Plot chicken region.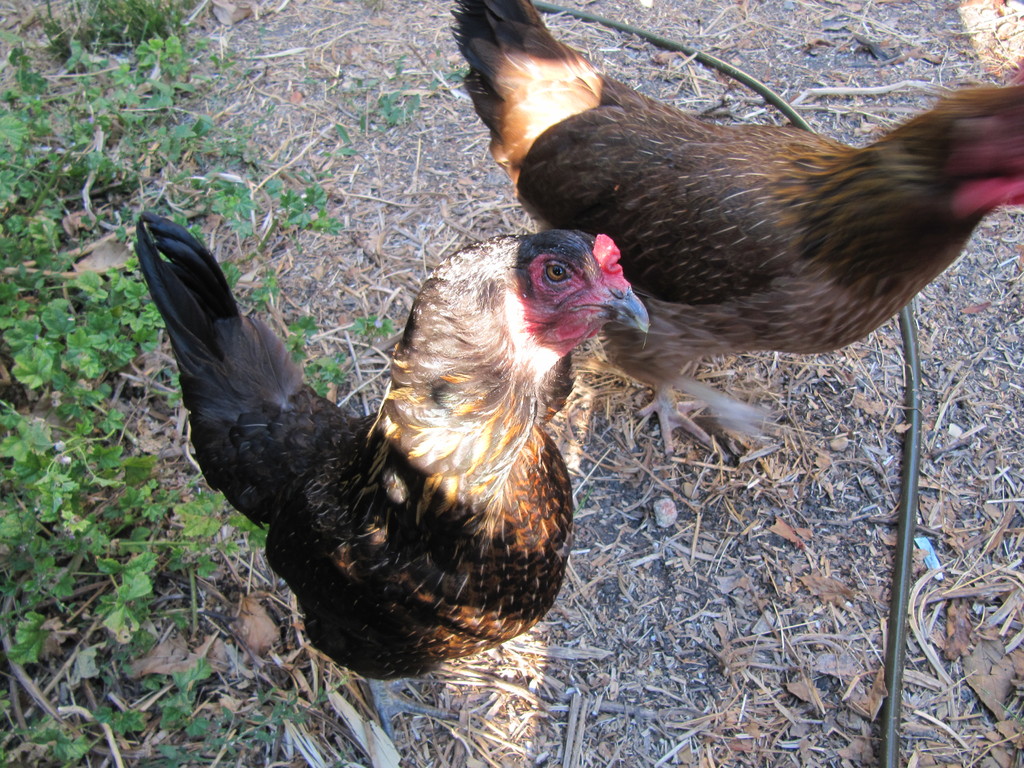
Plotted at Rect(466, 0, 1023, 461).
